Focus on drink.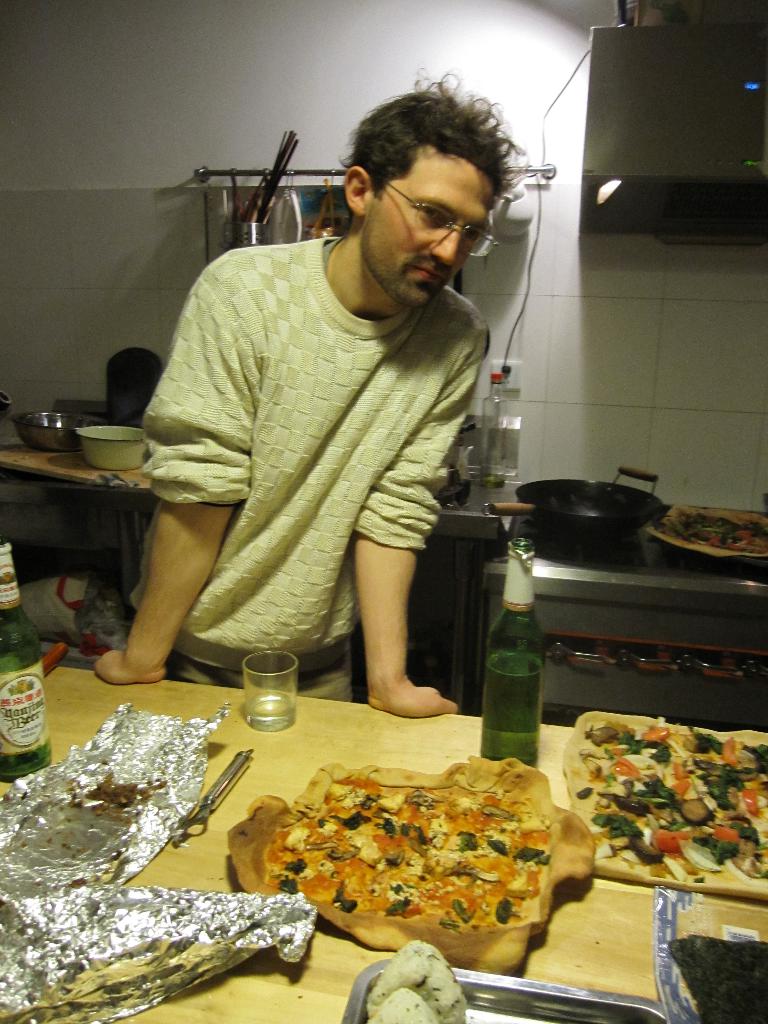
Focused at box=[1, 671, 55, 783].
